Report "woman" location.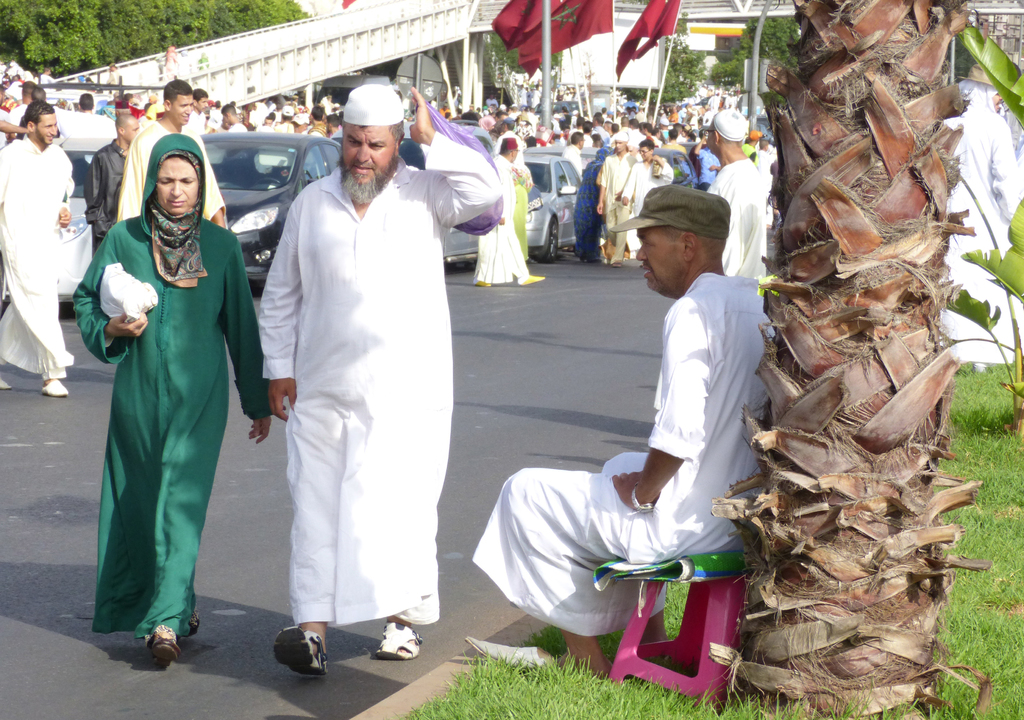
Report: box=[81, 120, 244, 670].
